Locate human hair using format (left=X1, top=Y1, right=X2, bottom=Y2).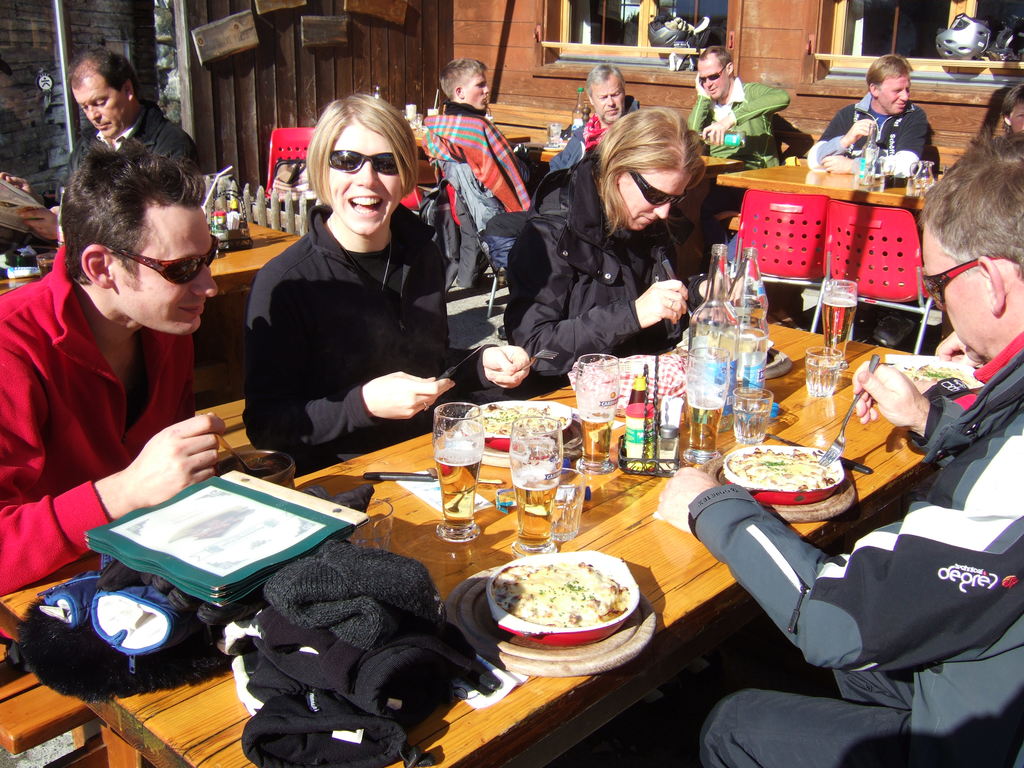
(left=61, top=134, right=207, bottom=292).
